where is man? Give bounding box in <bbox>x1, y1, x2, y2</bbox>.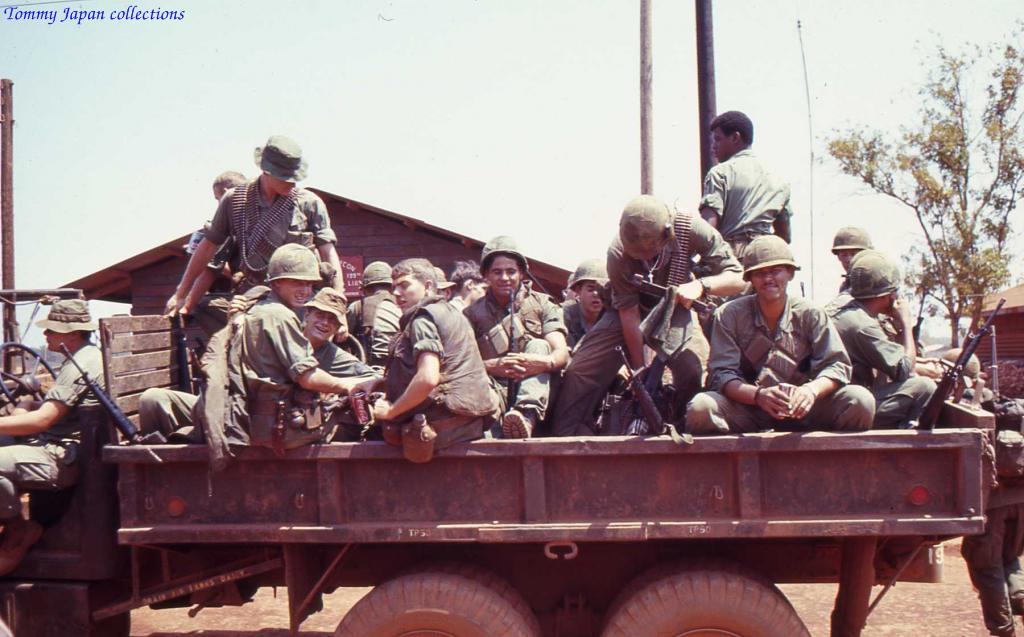
<bbox>137, 286, 378, 444</bbox>.
